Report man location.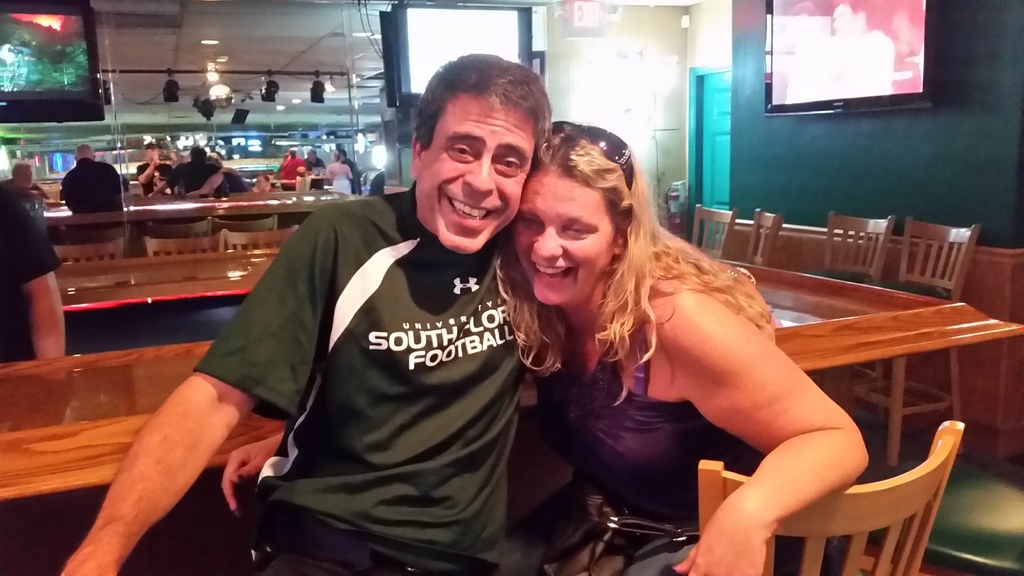
Report: 304 147 327 172.
